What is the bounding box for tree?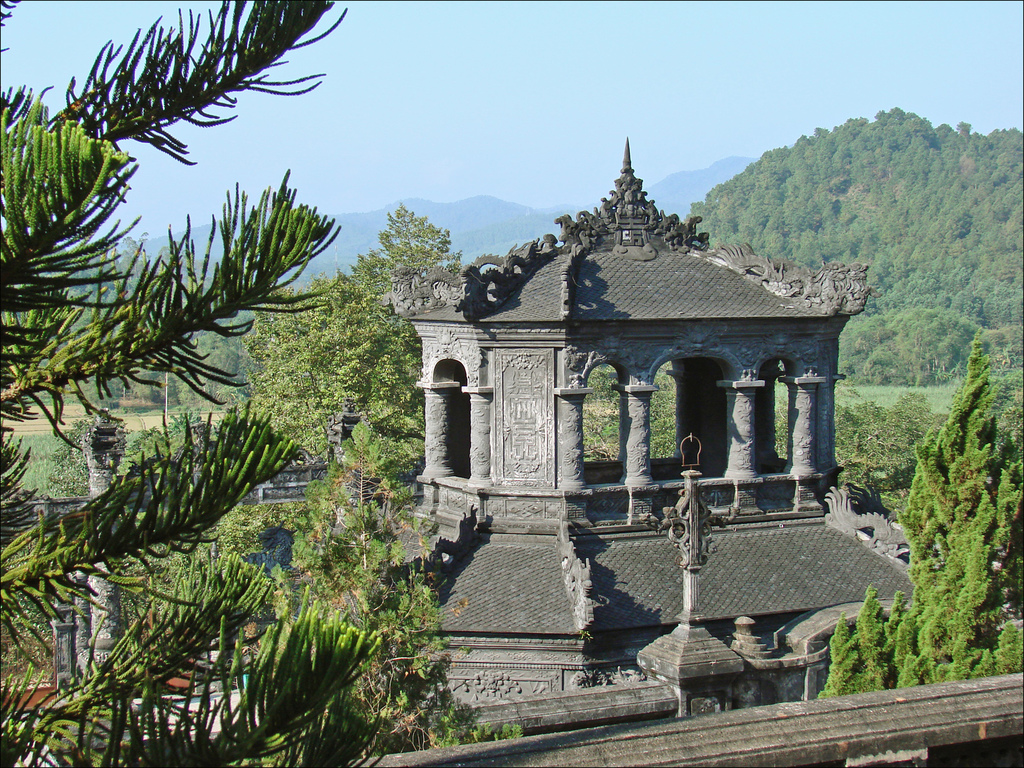
locate(0, 0, 393, 767).
